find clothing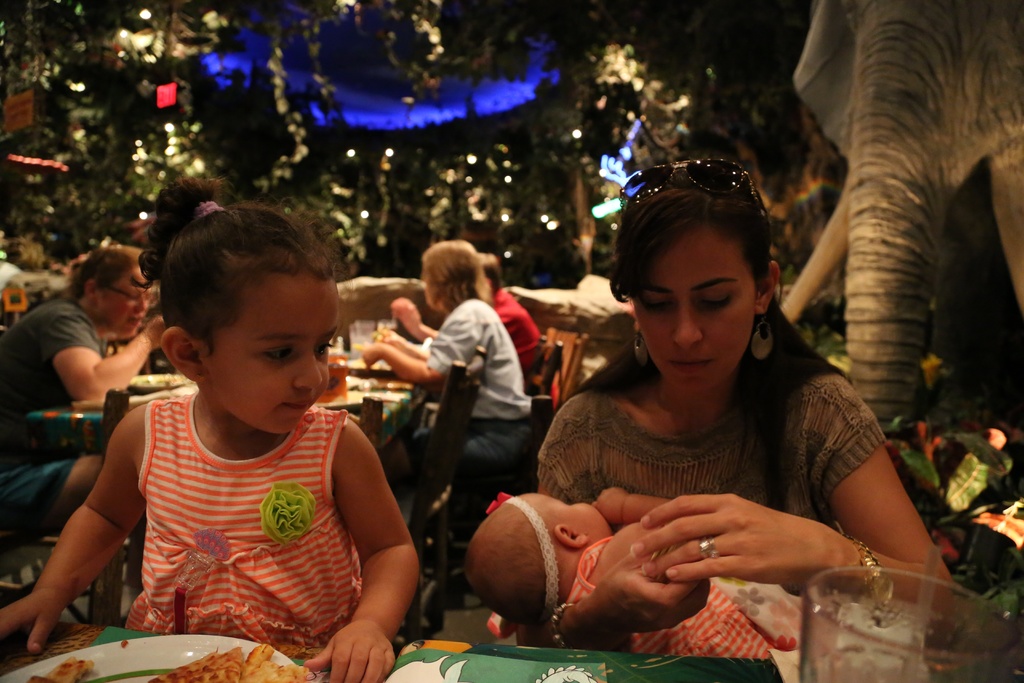
box(564, 525, 778, 661)
